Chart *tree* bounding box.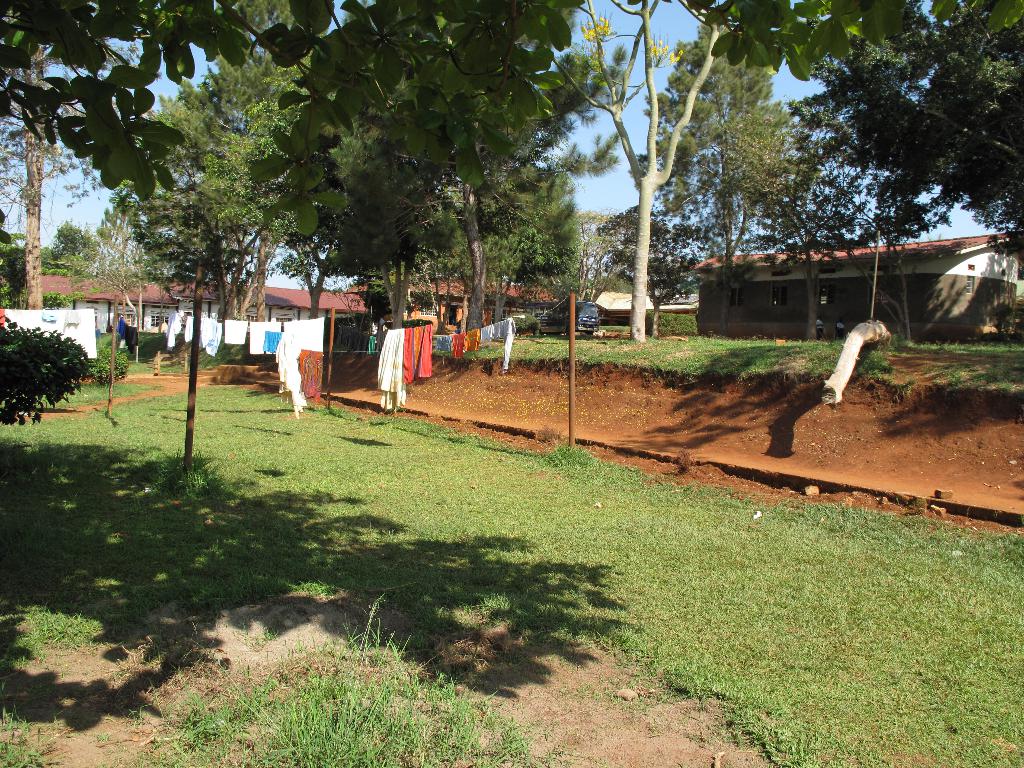
Charted: l=556, t=204, r=613, b=303.
